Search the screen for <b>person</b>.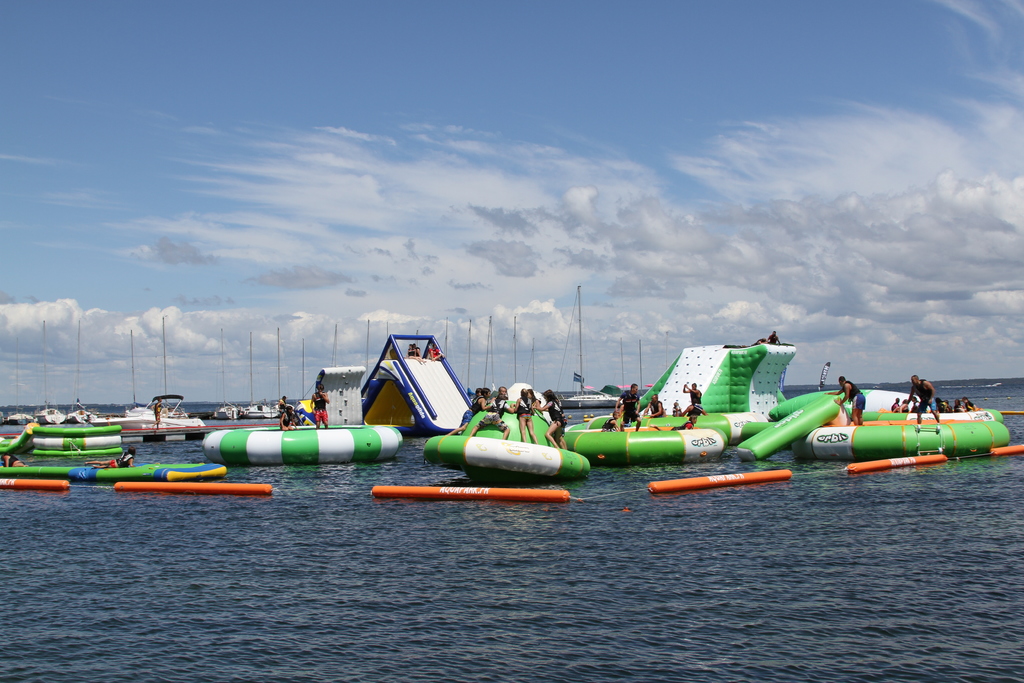
Found at x1=278 y1=397 x2=285 y2=413.
